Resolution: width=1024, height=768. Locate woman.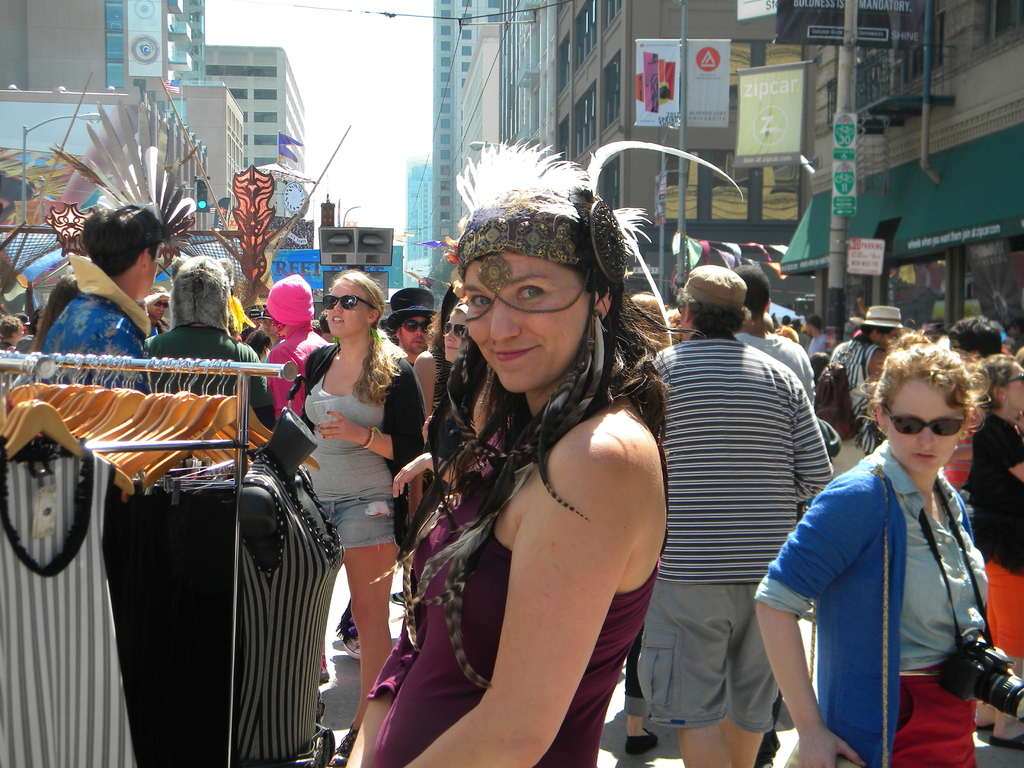
detection(377, 148, 682, 767).
